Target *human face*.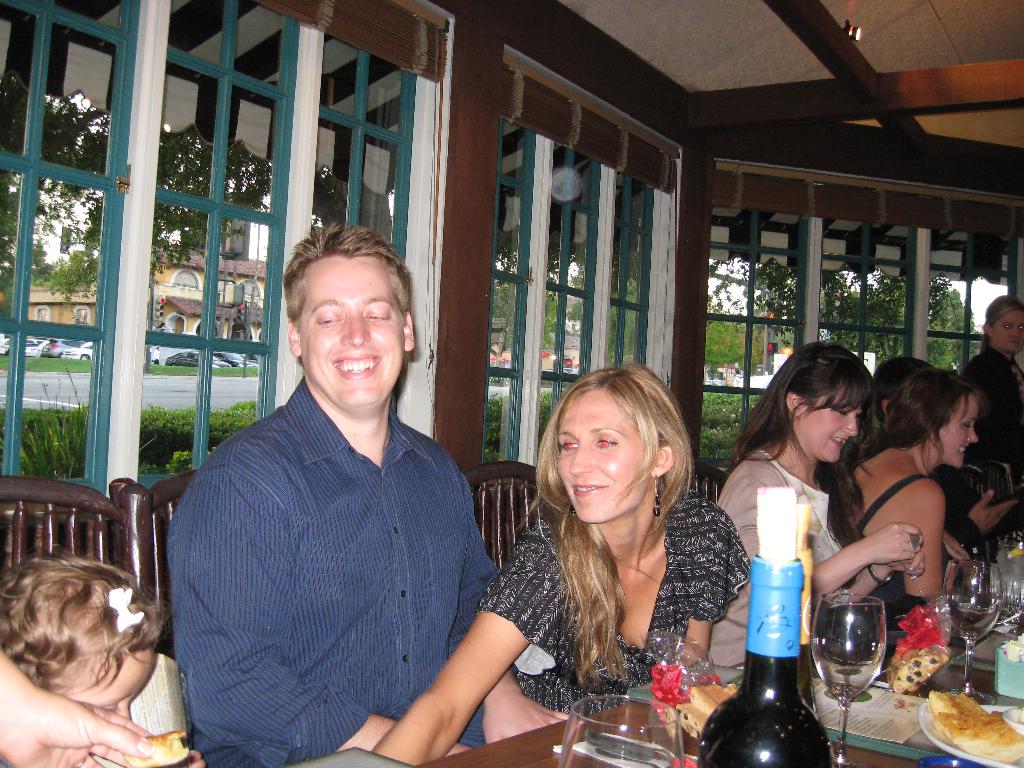
Target region: (left=991, top=305, right=1023, bottom=356).
